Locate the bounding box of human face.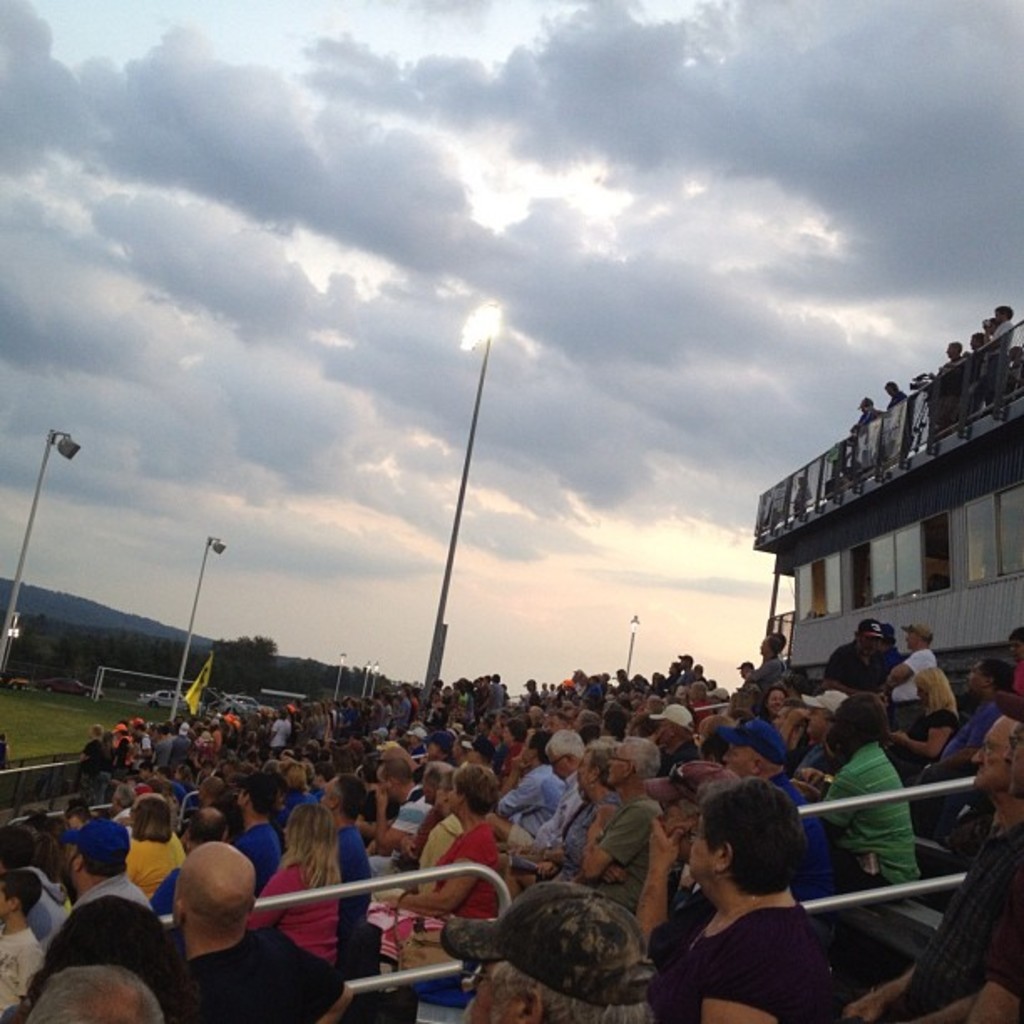
Bounding box: Rect(550, 755, 576, 781).
